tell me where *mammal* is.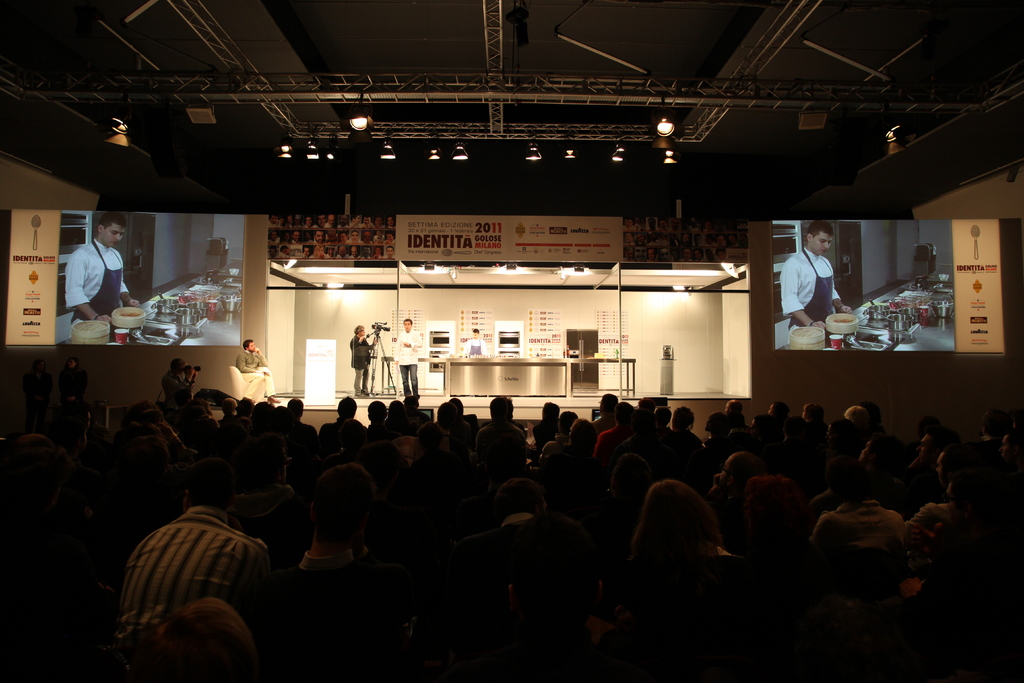
*mammal* is at <bbox>68, 215, 138, 323</bbox>.
